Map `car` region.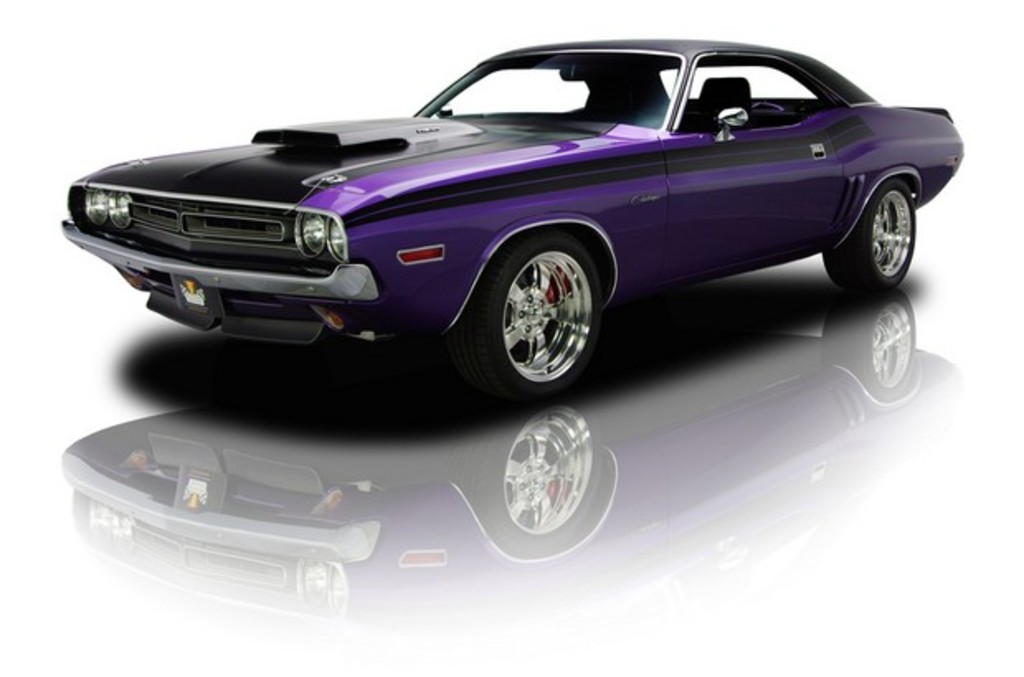
Mapped to 59/36/965/405.
